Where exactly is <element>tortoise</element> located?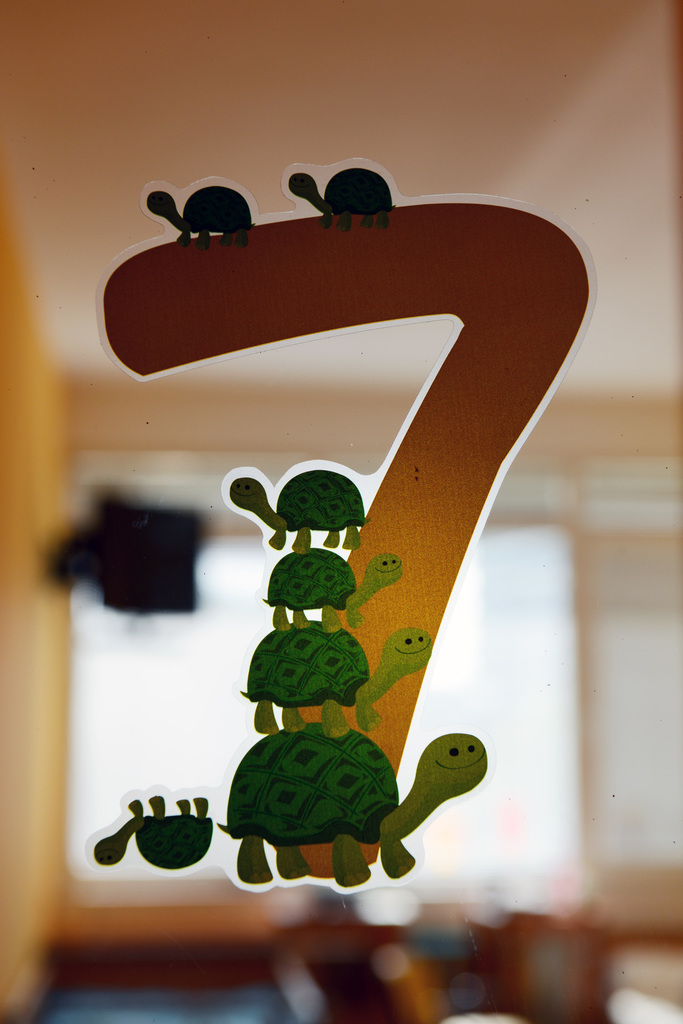
Its bounding box is x1=145 y1=183 x2=259 y2=245.
